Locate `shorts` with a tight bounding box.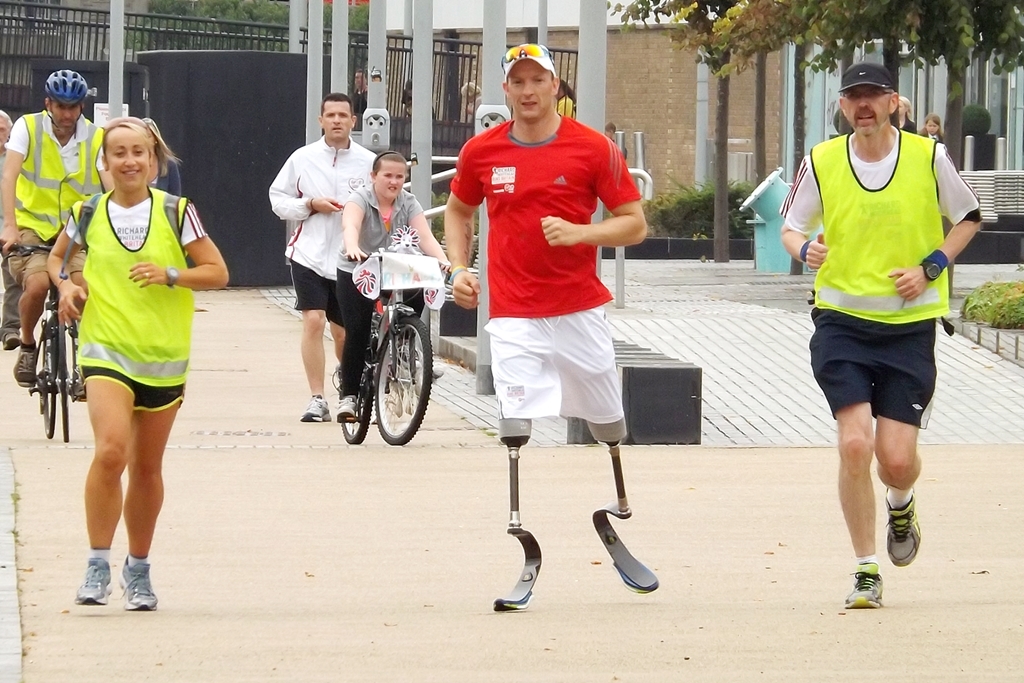
x1=480 y1=305 x2=627 y2=422.
